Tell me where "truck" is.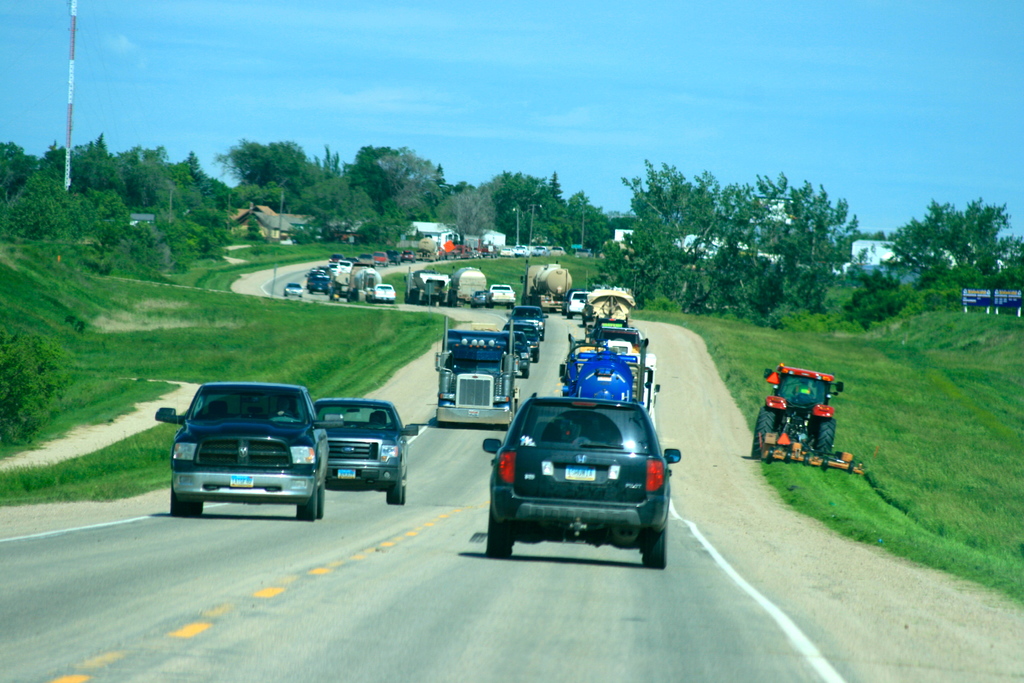
"truck" is at (582, 288, 635, 329).
